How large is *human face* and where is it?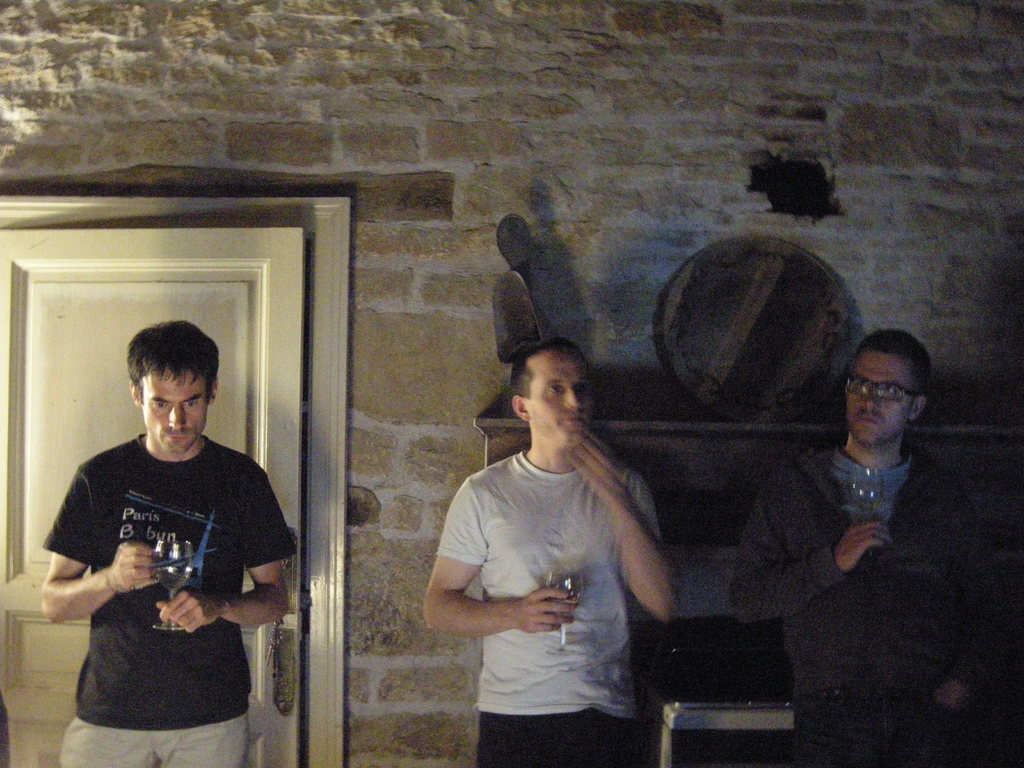
Bounding box: bbox=(847, 347, 914, 445).
